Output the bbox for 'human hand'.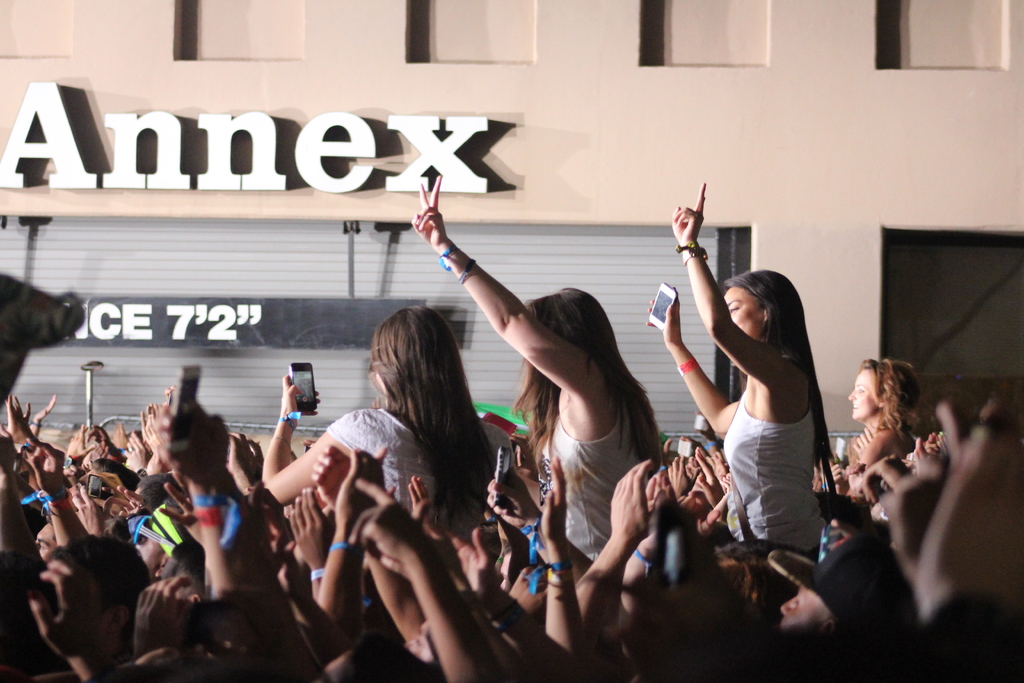
[left=911, top=425, right=1023, bottom=614].
